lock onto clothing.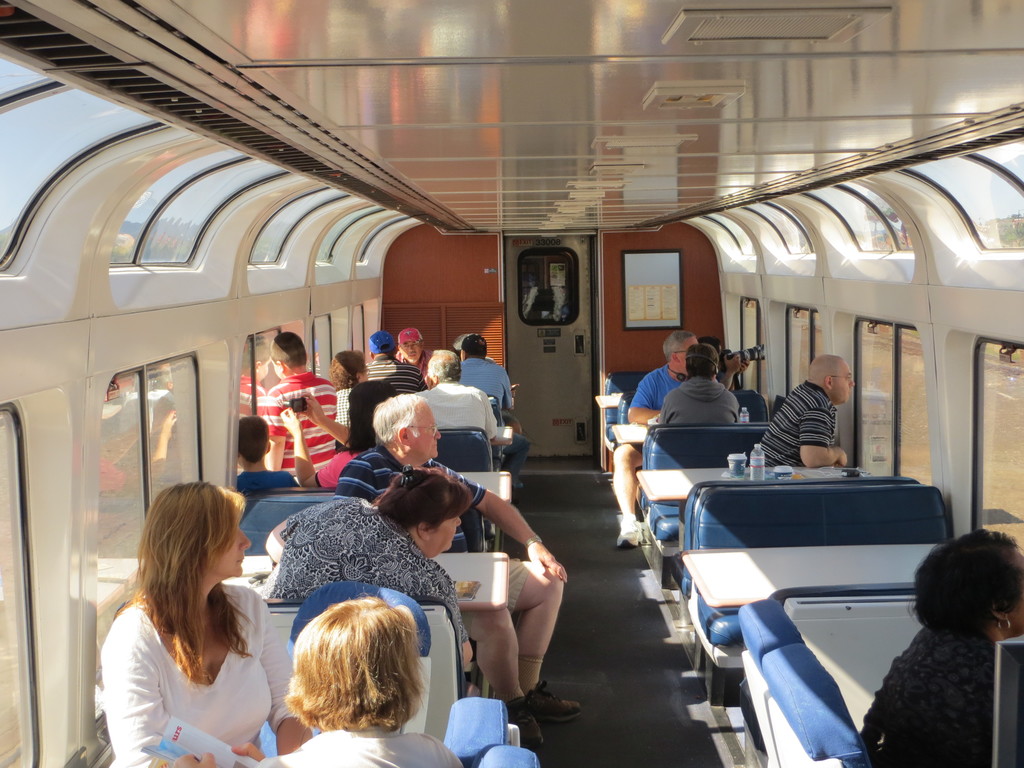
Locked: x1=460, y1=357, x2=519, y2=420.
